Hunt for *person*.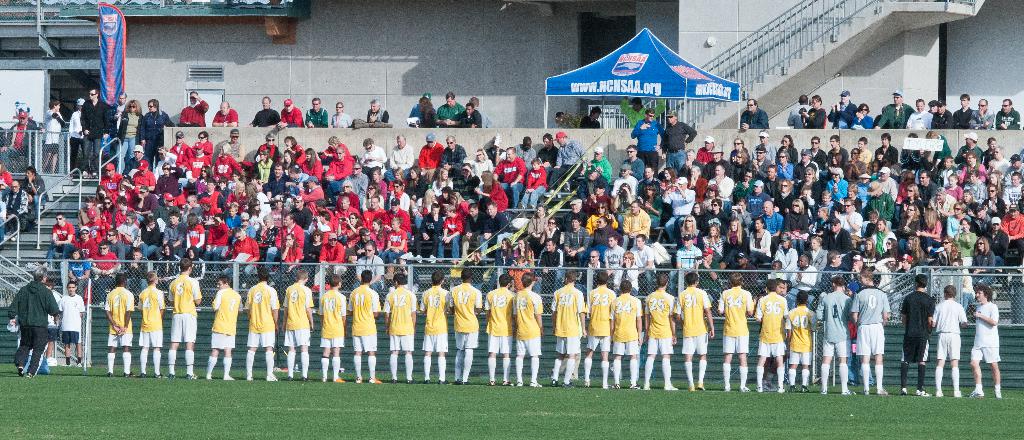
Hunted down at 588:187:614:211.
